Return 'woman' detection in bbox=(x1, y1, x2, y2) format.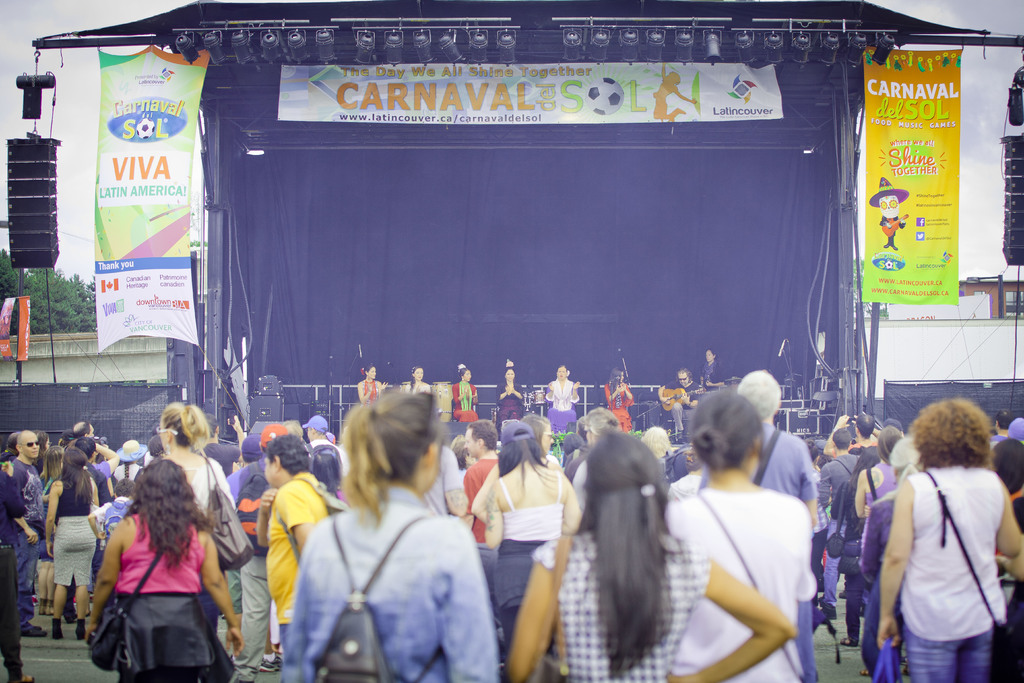
bbox=(452, 365, 479, 422).
